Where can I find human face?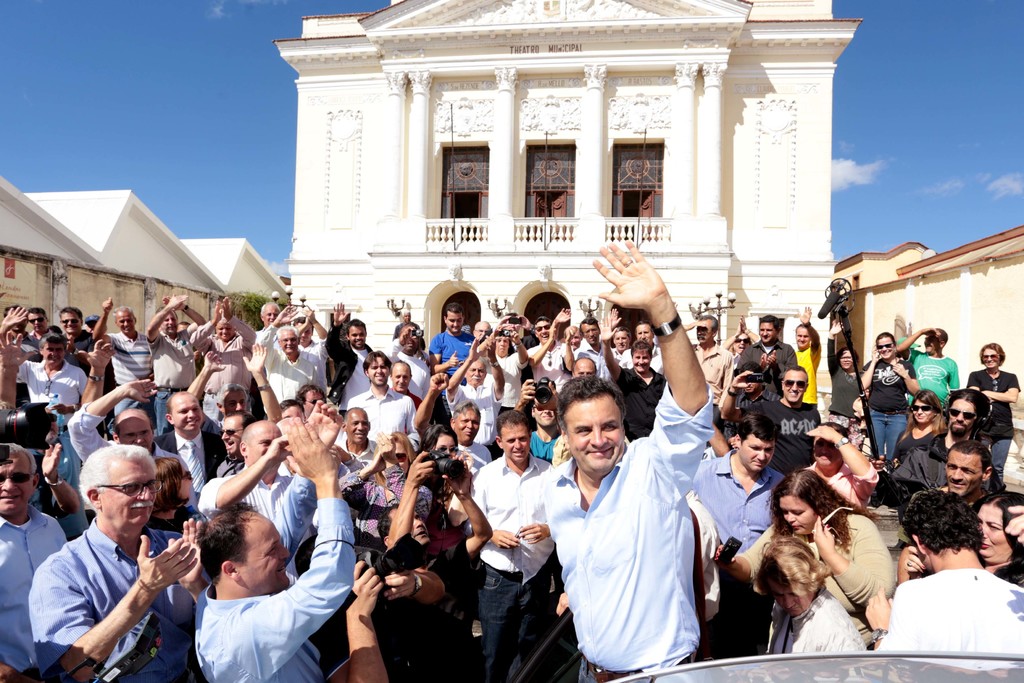
You can find it at [x1=535, y1=404, x2=556, y2=427].
